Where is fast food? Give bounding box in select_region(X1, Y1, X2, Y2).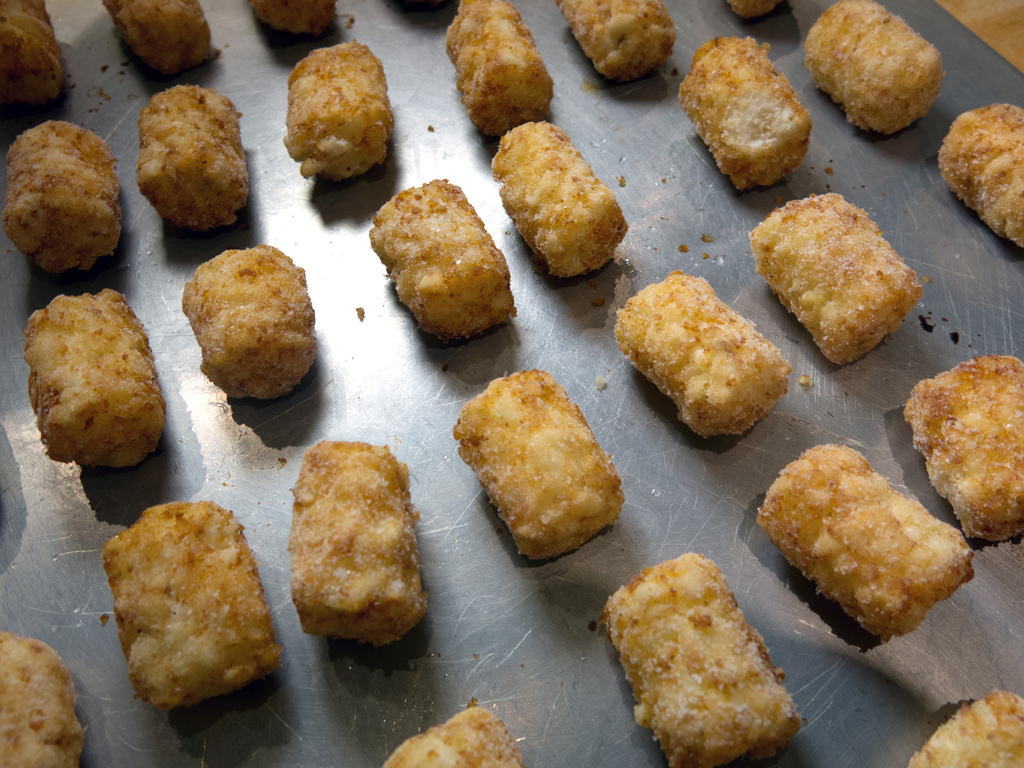
select_region(246, 0, 338, 49).
